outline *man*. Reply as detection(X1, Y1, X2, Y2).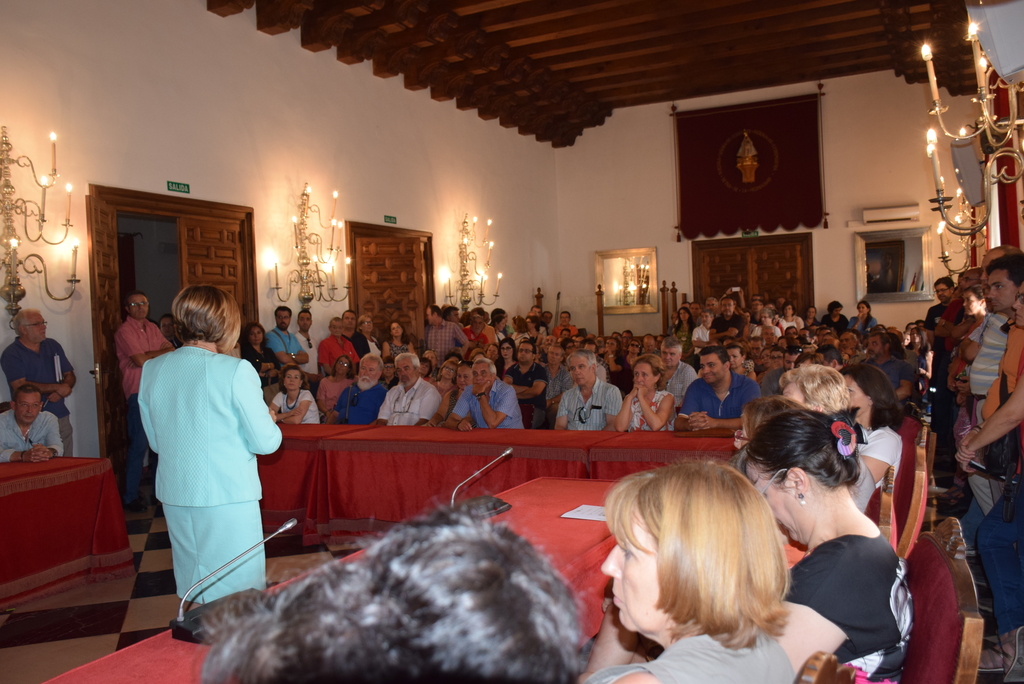
detection(322, 342, 392, 424).
